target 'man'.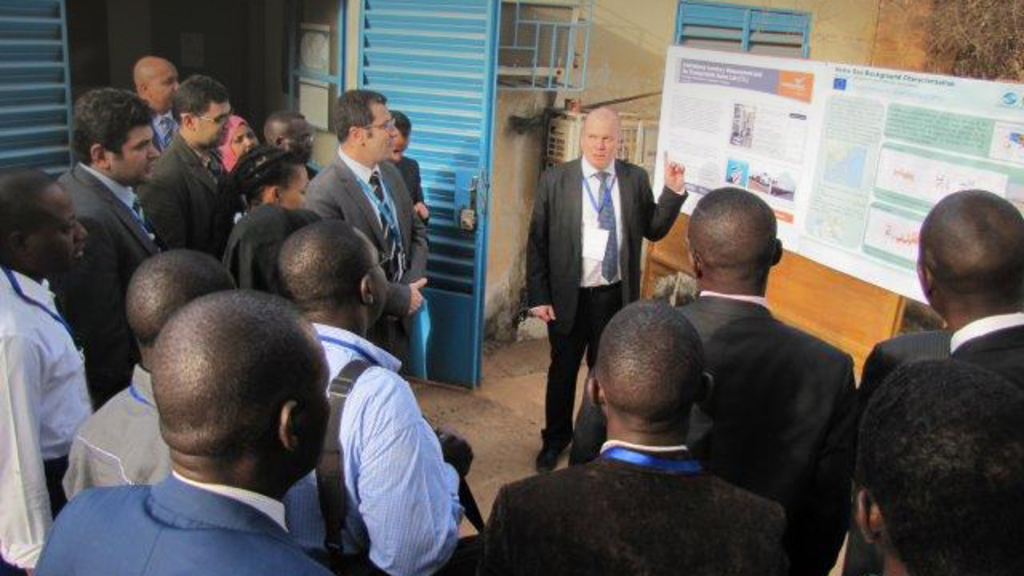
Target region: box(571, 189, 858, 574).
